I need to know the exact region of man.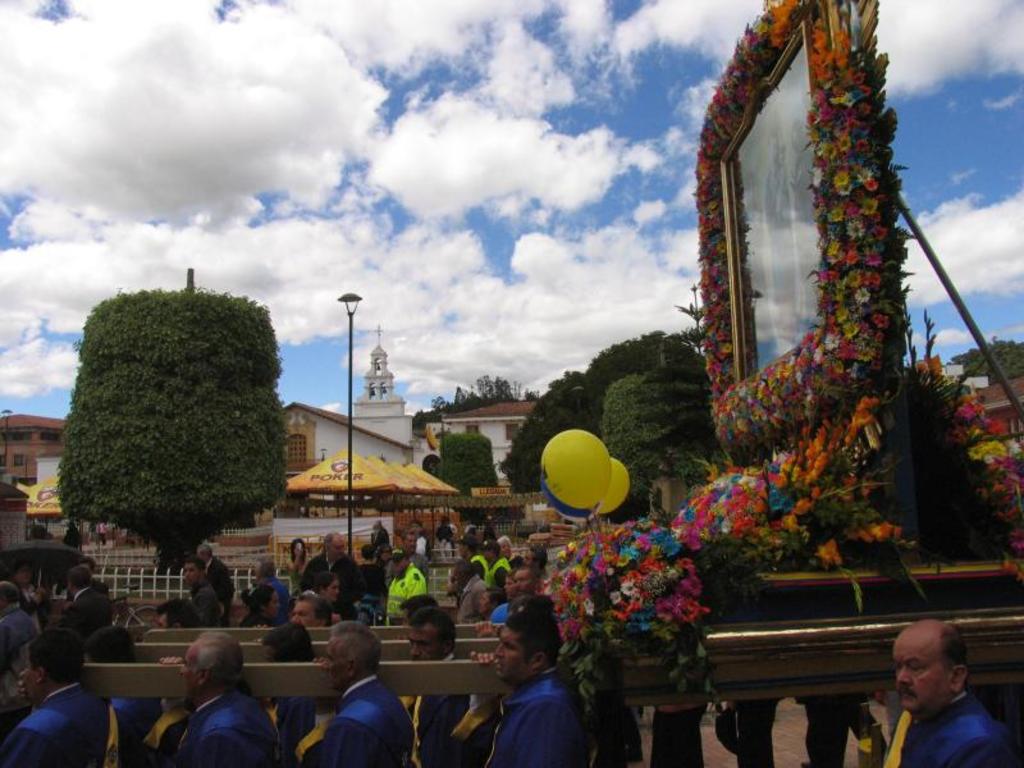
Region: left=262, top=621, right=314, bottom=767.
